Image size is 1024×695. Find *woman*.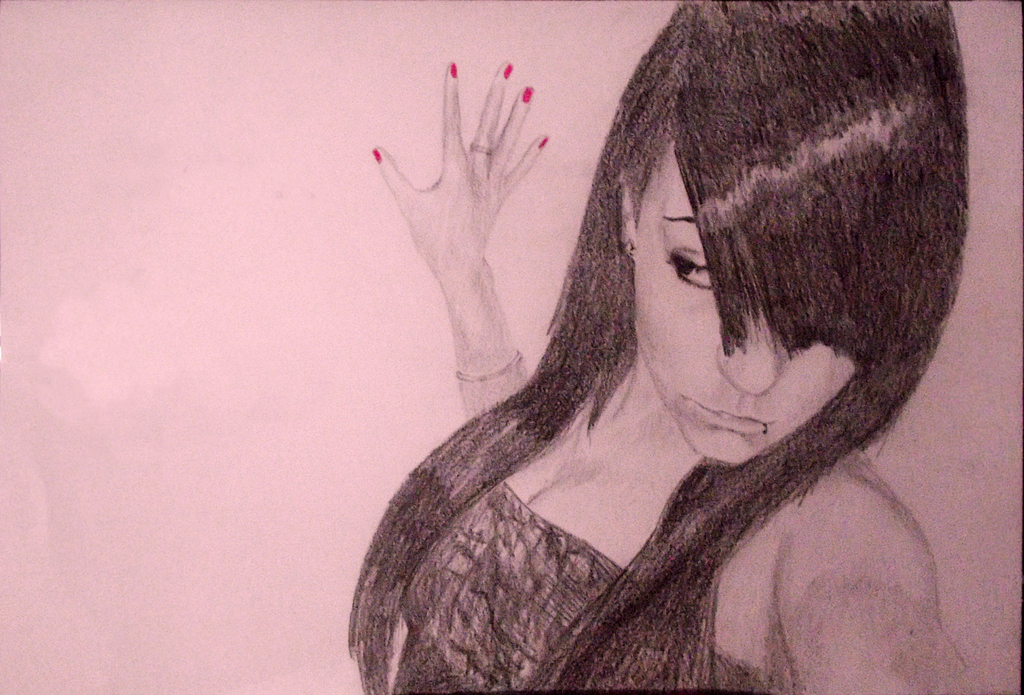
[337,0,991,694].
